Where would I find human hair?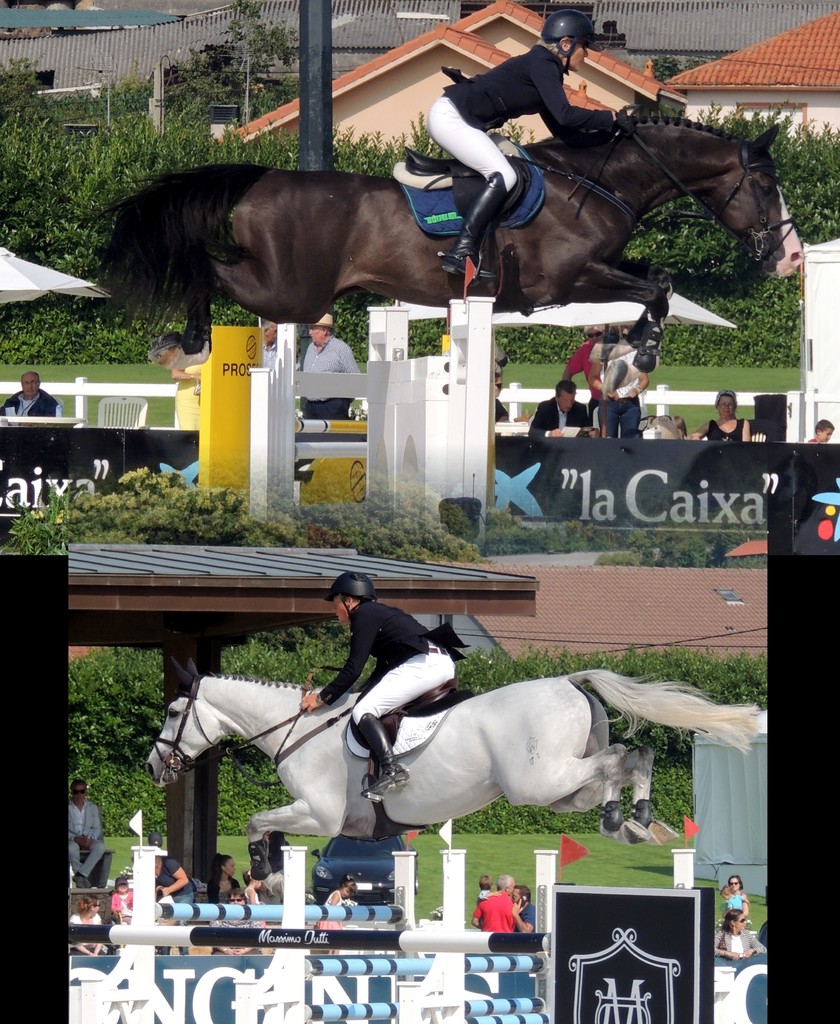
At 69/780/88/797.
